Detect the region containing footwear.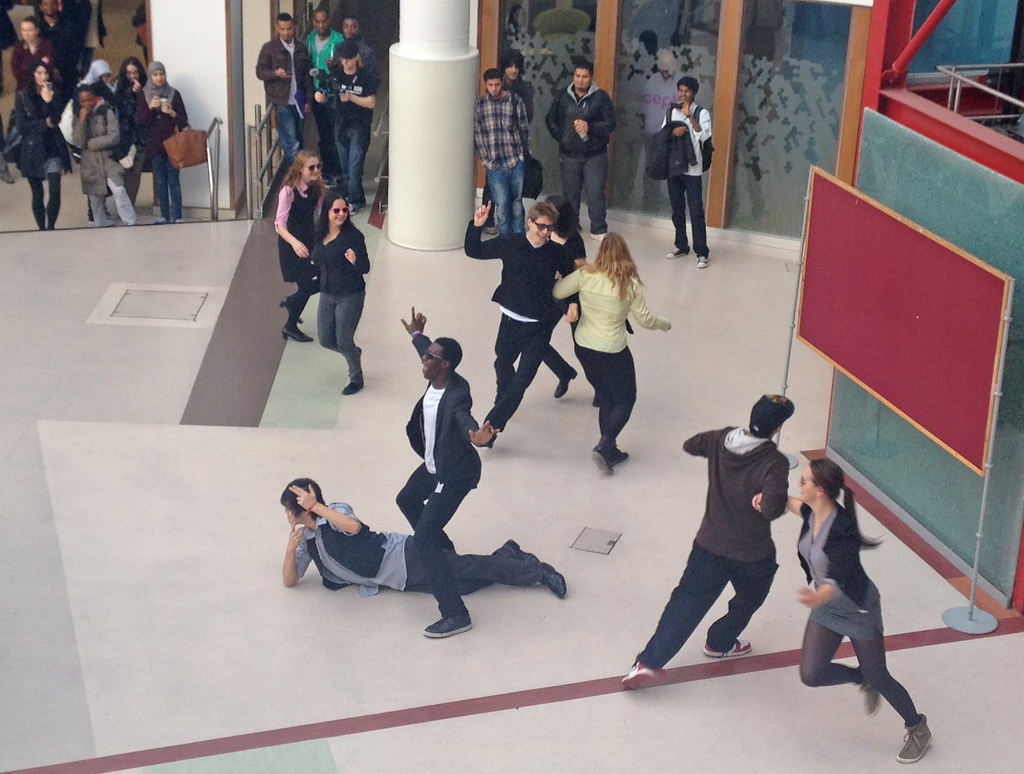
Rect(557, 369, 577, 400).
